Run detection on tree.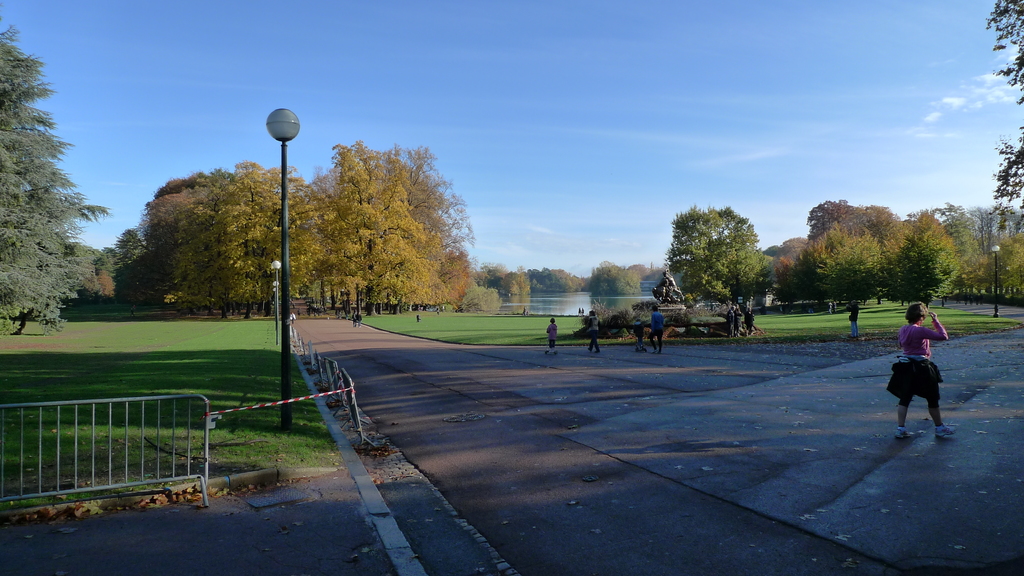
Result: bbox=(984, 0, 1023, 238).
